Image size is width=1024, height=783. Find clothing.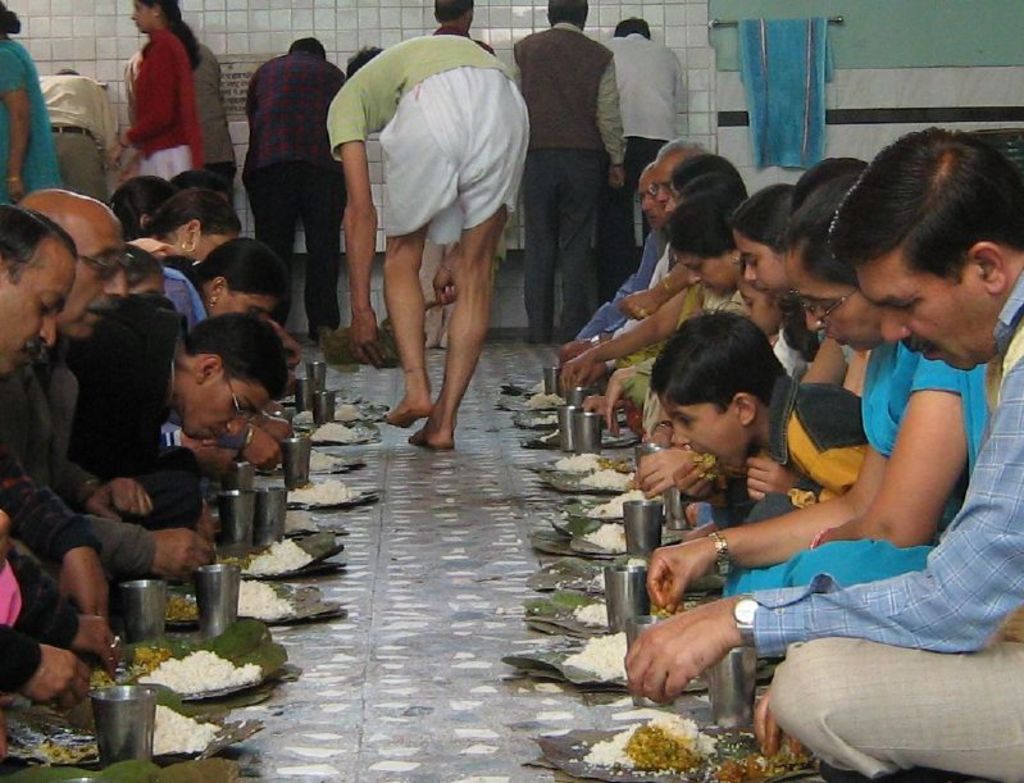
x1=238 y1=49 x2=352 y2=334.
